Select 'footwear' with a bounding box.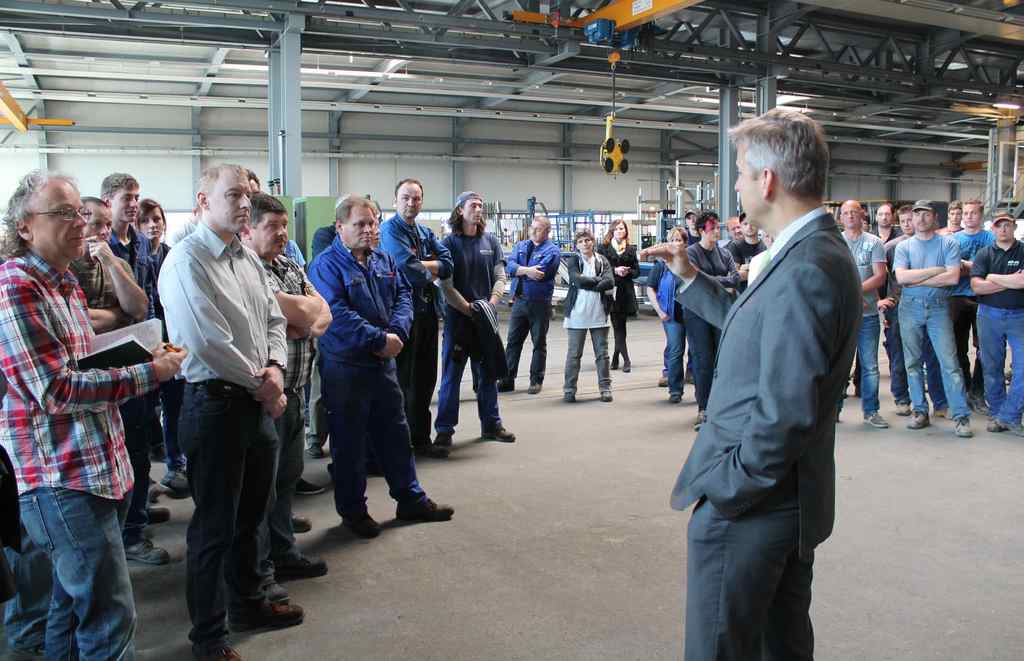
[left=527, top=382, right=543, bottom=396].
